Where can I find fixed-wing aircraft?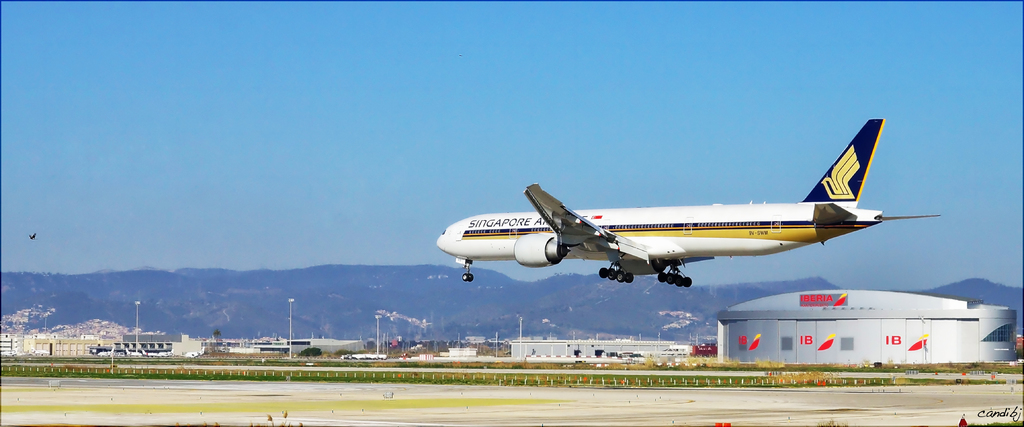
You can find it at [0, 348, 17, 359].
